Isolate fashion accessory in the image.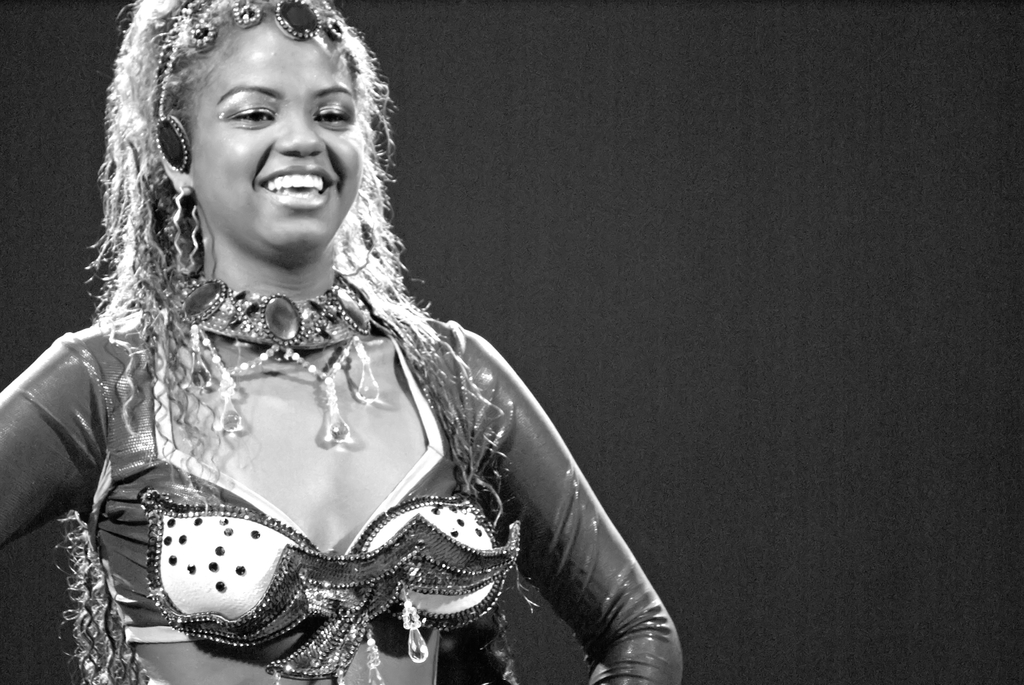
Isolated region: bbox(155, 0, 346, 166).
